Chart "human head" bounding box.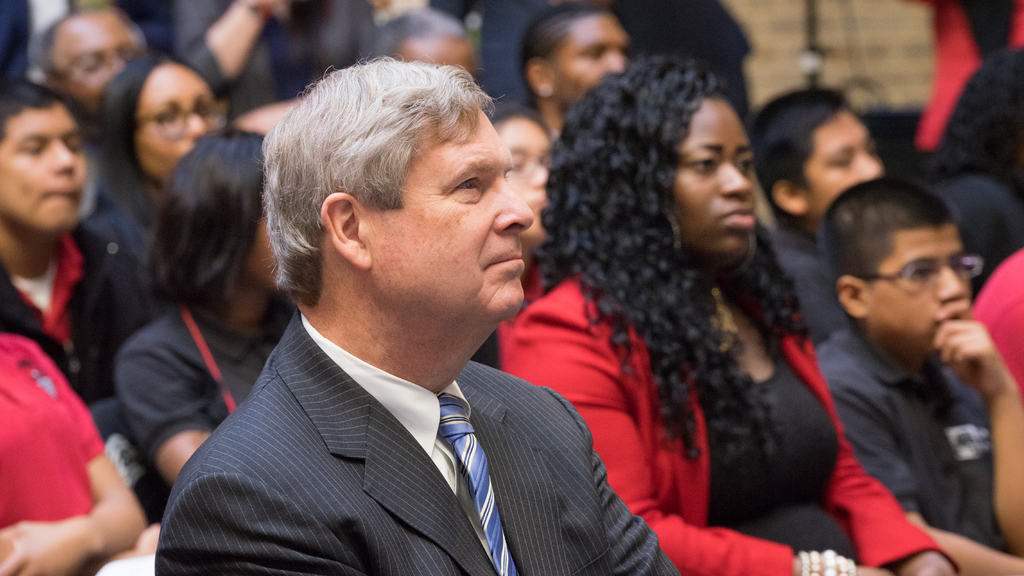
Charted: box=[485, 104, 547, 253].
